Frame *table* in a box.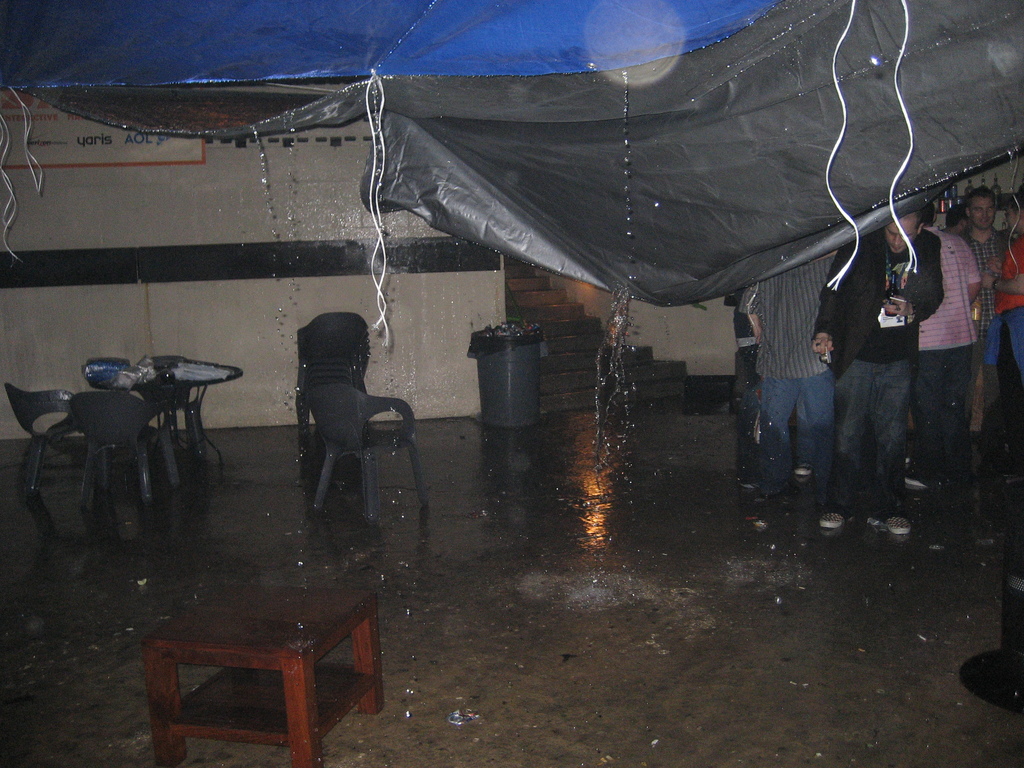
141 584 378 767.
